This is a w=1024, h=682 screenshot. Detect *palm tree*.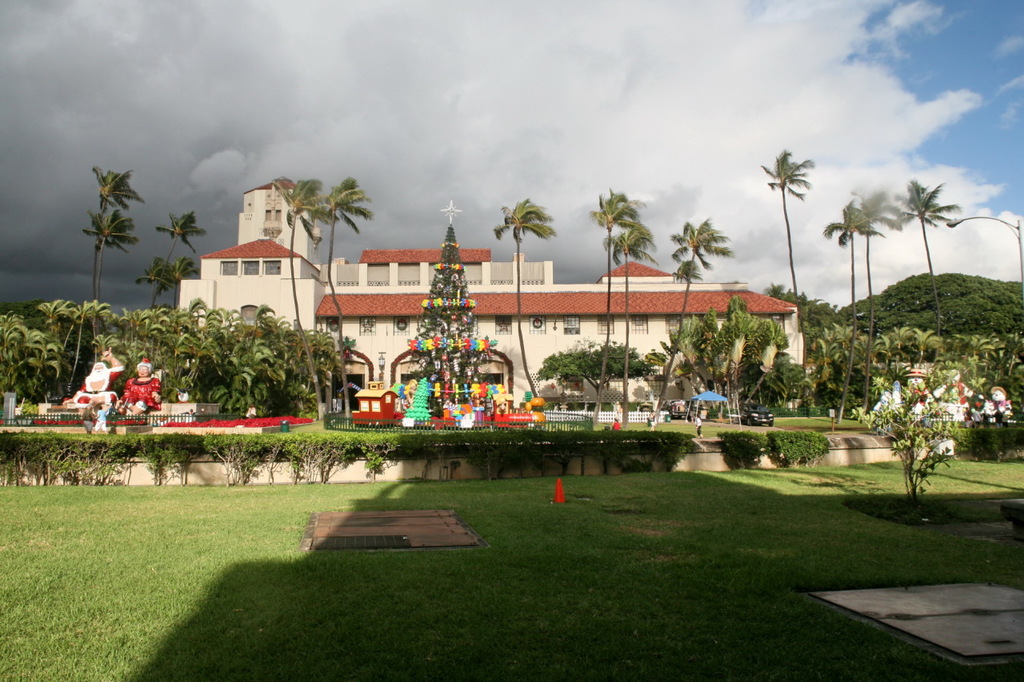
locate(321, 170, 358, 407).
